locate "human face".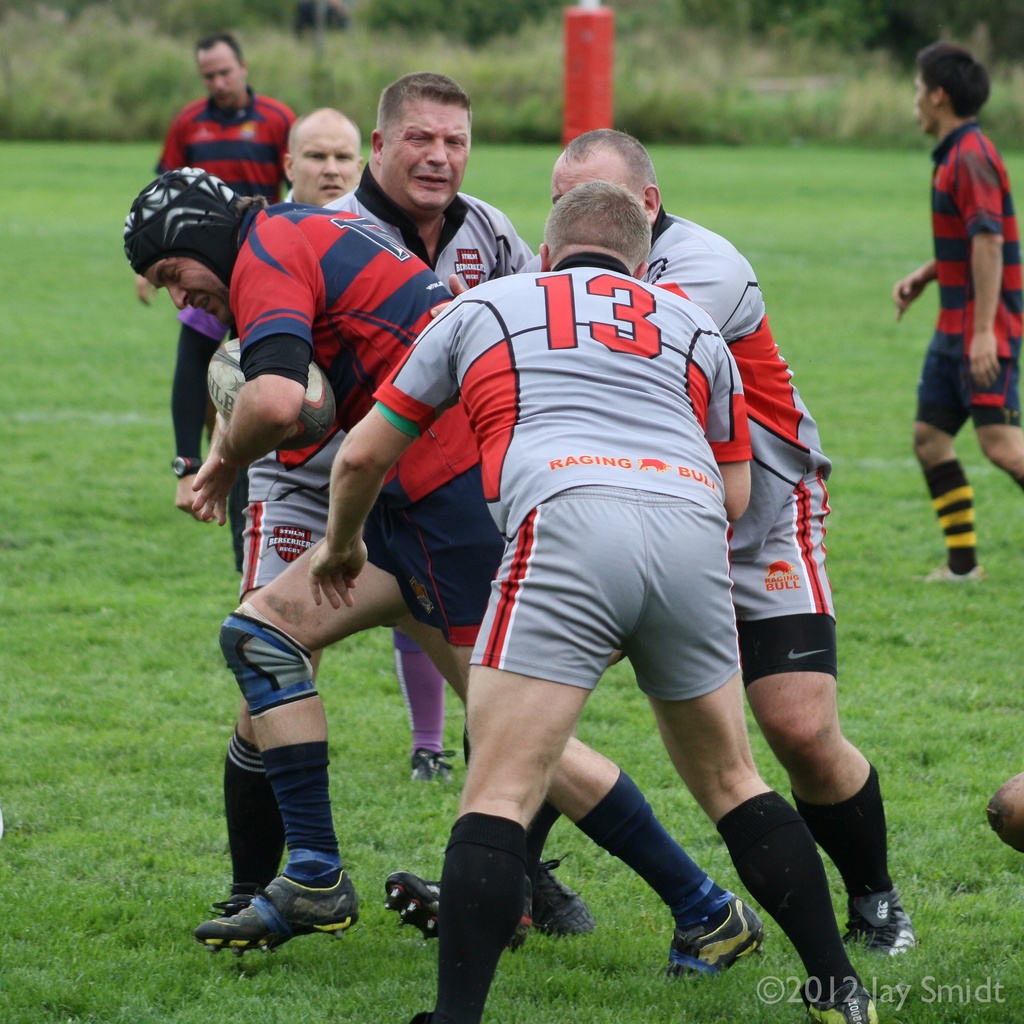
Bounding box: region(546, 170, 637, 203).
